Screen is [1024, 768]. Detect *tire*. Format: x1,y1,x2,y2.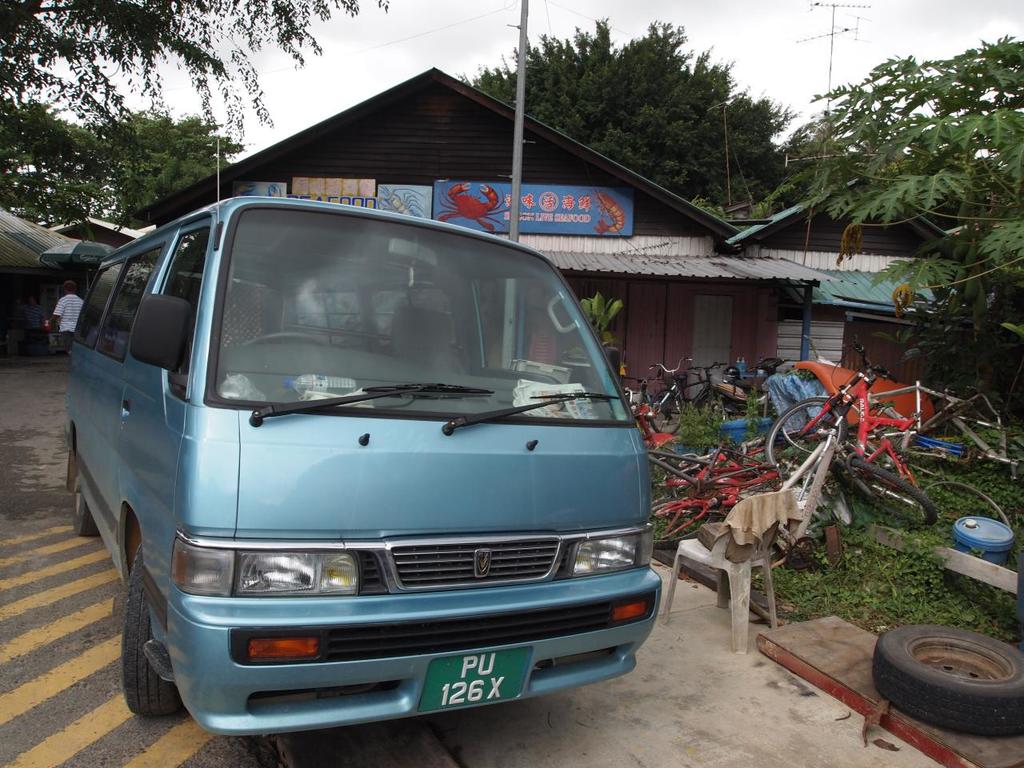
120,544,182,724.
